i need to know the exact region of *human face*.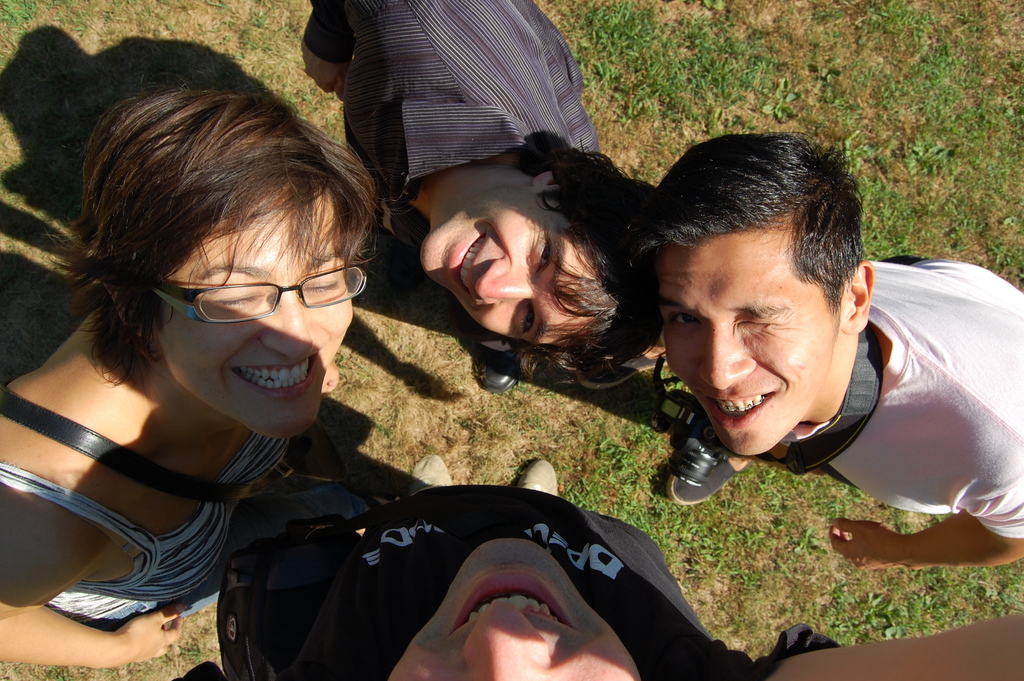
Region: BBox(655, 235, 842, 457).
